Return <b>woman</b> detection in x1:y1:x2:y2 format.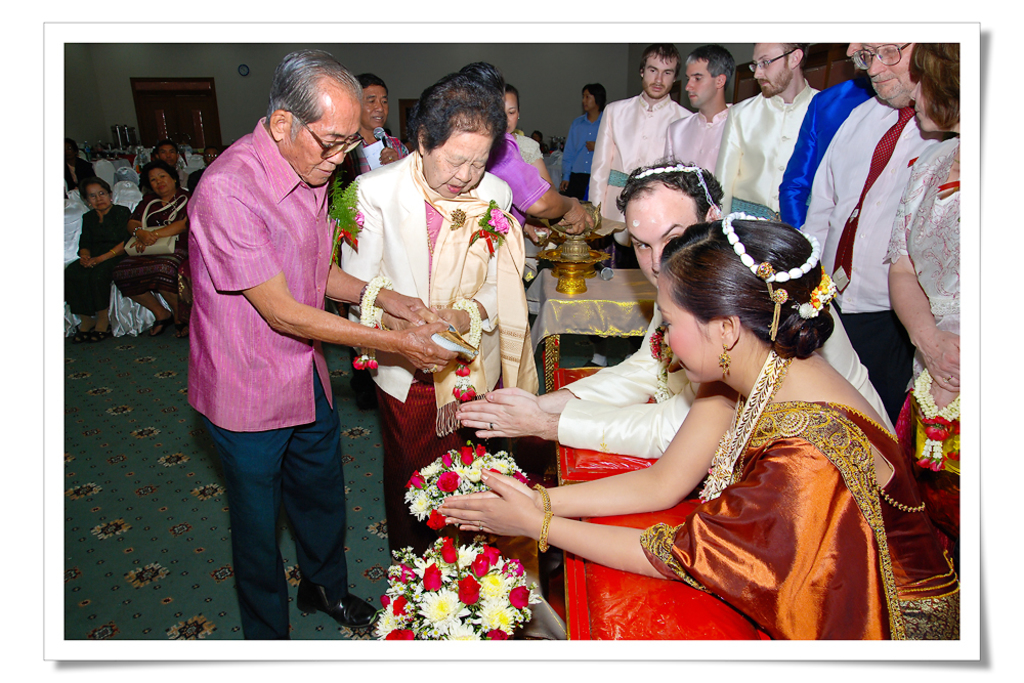
881:40:964:565.
